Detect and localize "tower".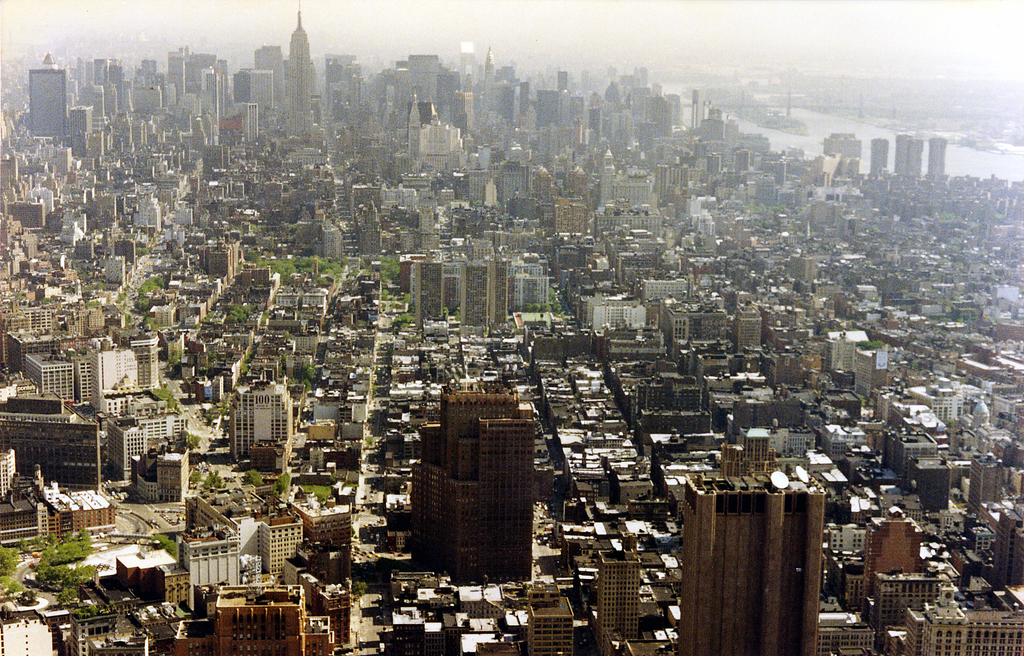
Localized at 551,188,594,261.
